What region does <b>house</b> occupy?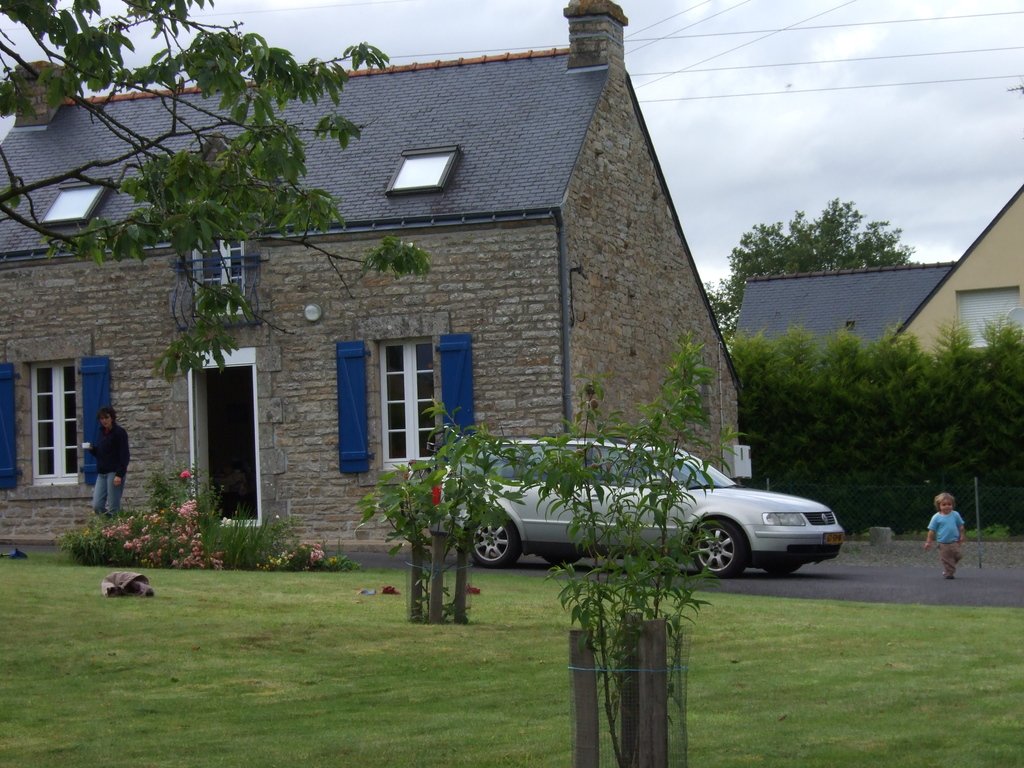
locate(731, 180, 1023, 362).
